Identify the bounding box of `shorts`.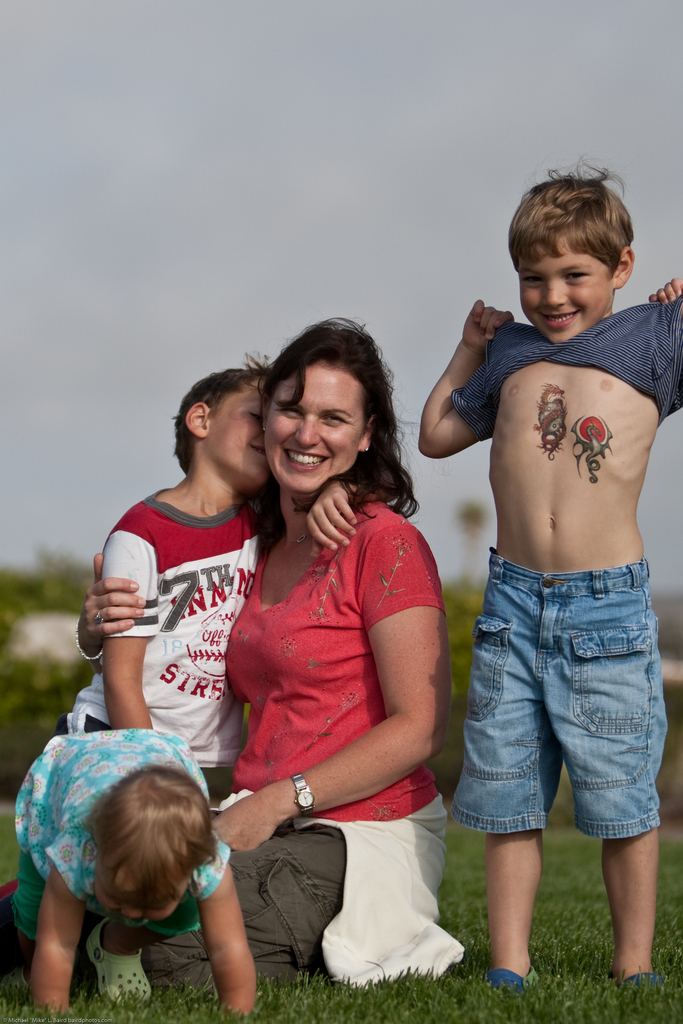
crop(59, 712, 236, 819).
